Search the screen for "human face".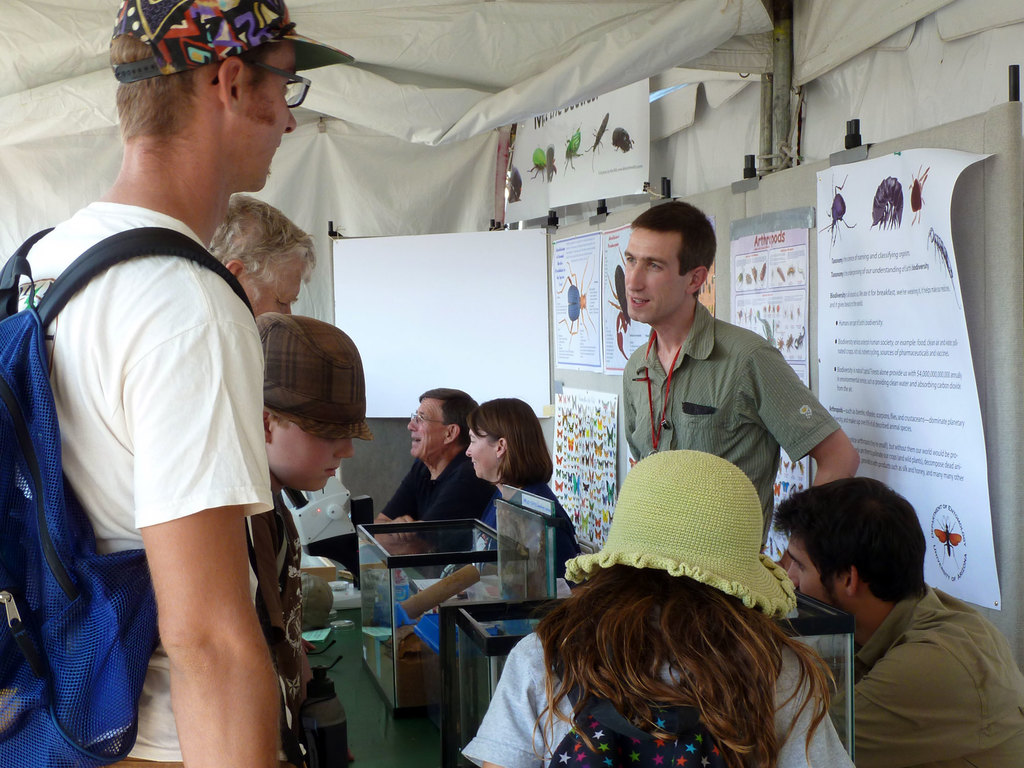
Found at (x1=226, y1=42, x2=298, y2=193).
